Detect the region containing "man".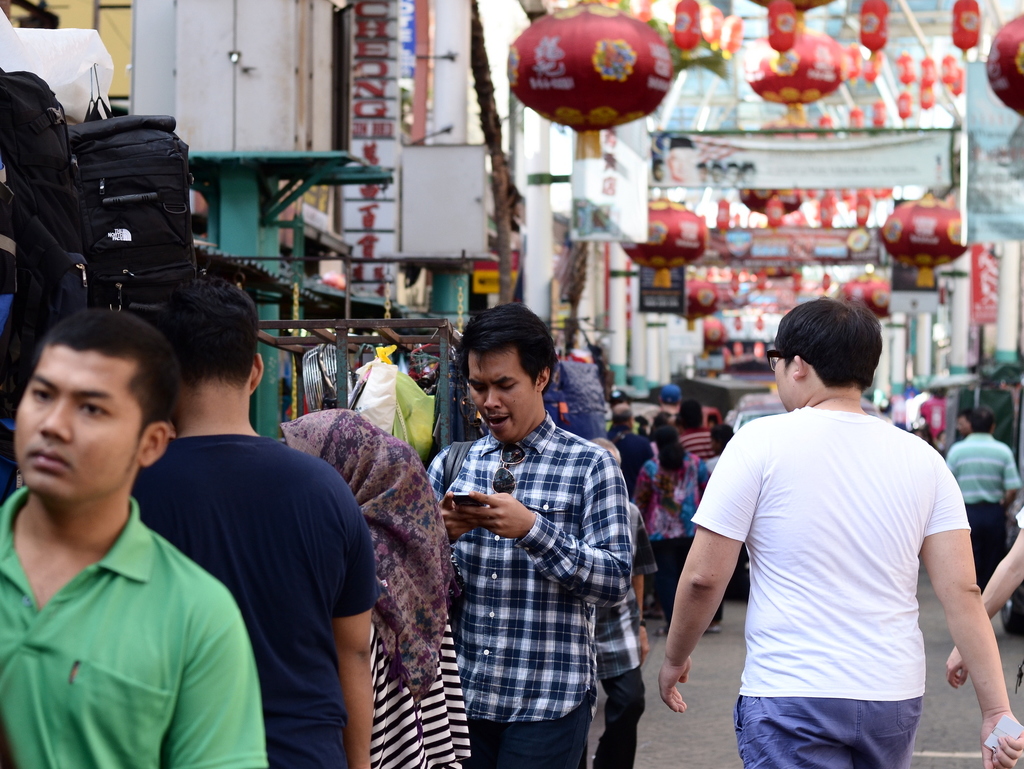
657/296/1023/768.
